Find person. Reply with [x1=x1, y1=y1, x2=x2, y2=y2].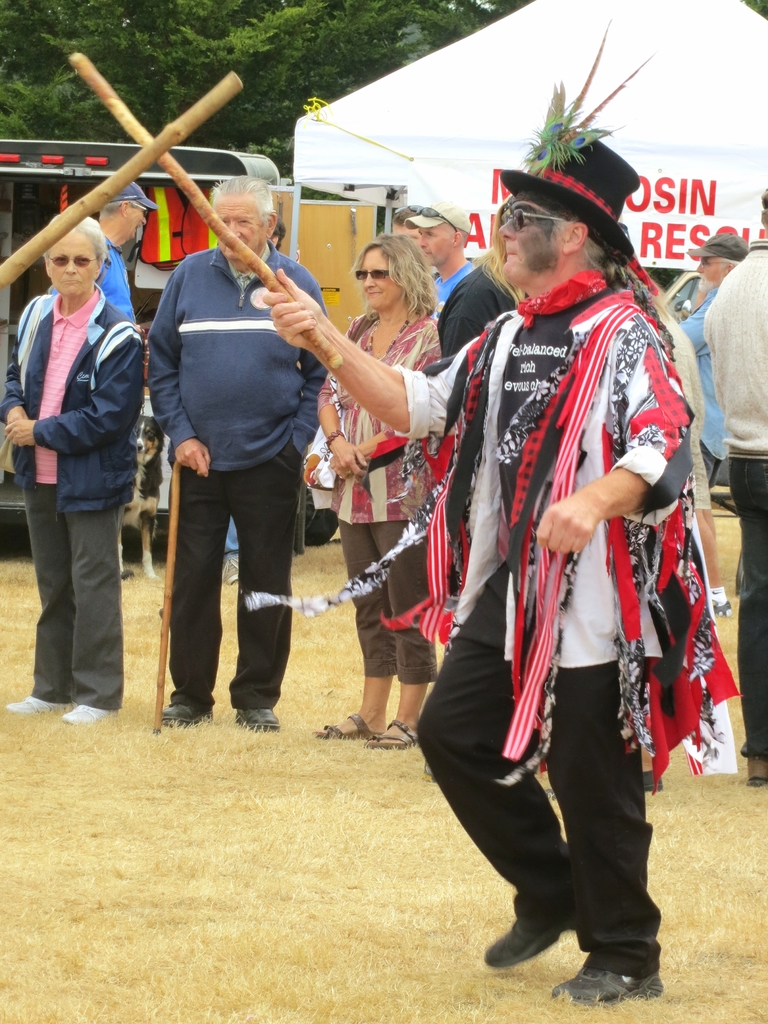
[x1=0, y1=221, x2=149, y2=731].
